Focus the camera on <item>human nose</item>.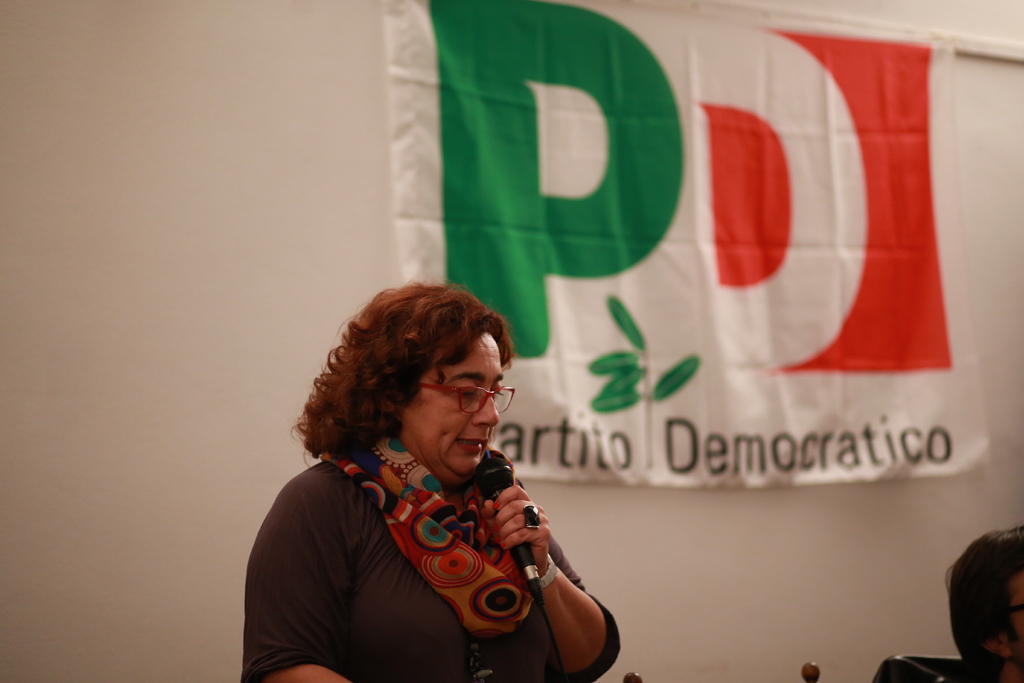
Focus region: 471/394/497/425.
